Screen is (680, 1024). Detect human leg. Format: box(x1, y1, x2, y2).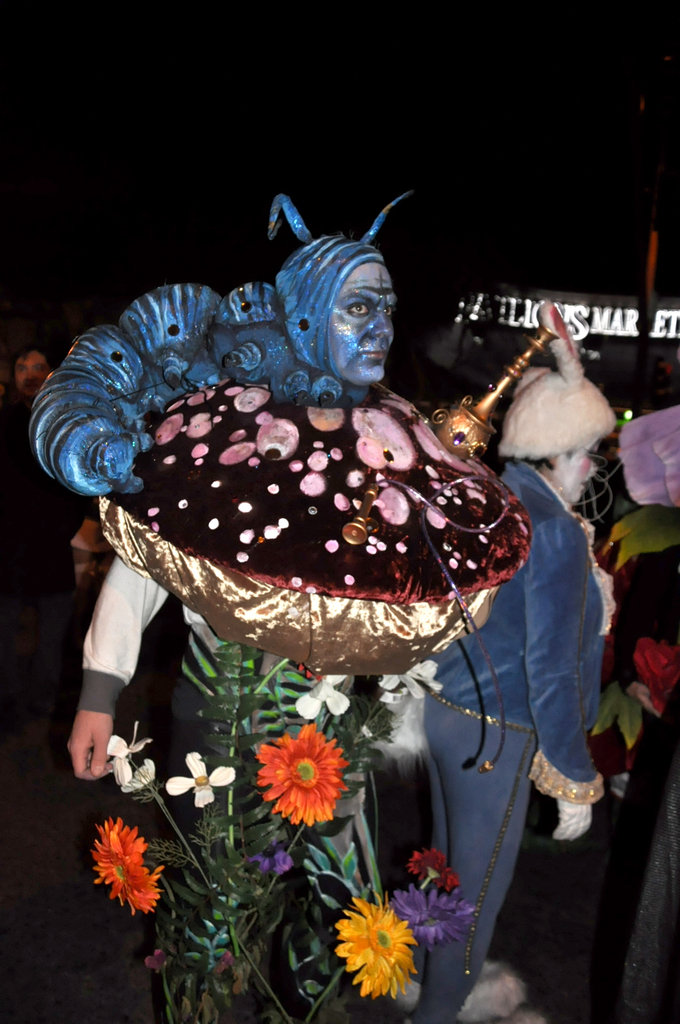
box(419, 705, 531, 1023).
